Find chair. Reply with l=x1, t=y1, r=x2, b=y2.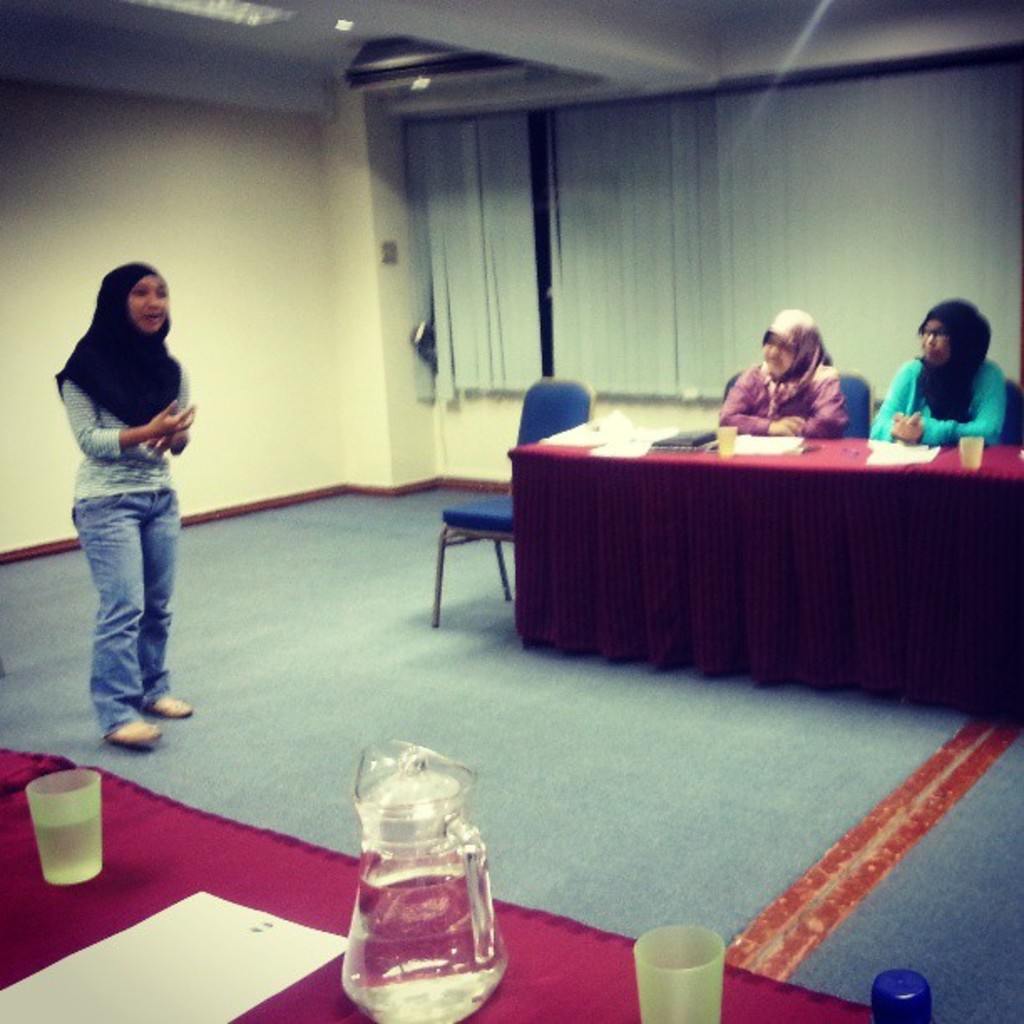
l=430, t=376, r=599, b=621.
